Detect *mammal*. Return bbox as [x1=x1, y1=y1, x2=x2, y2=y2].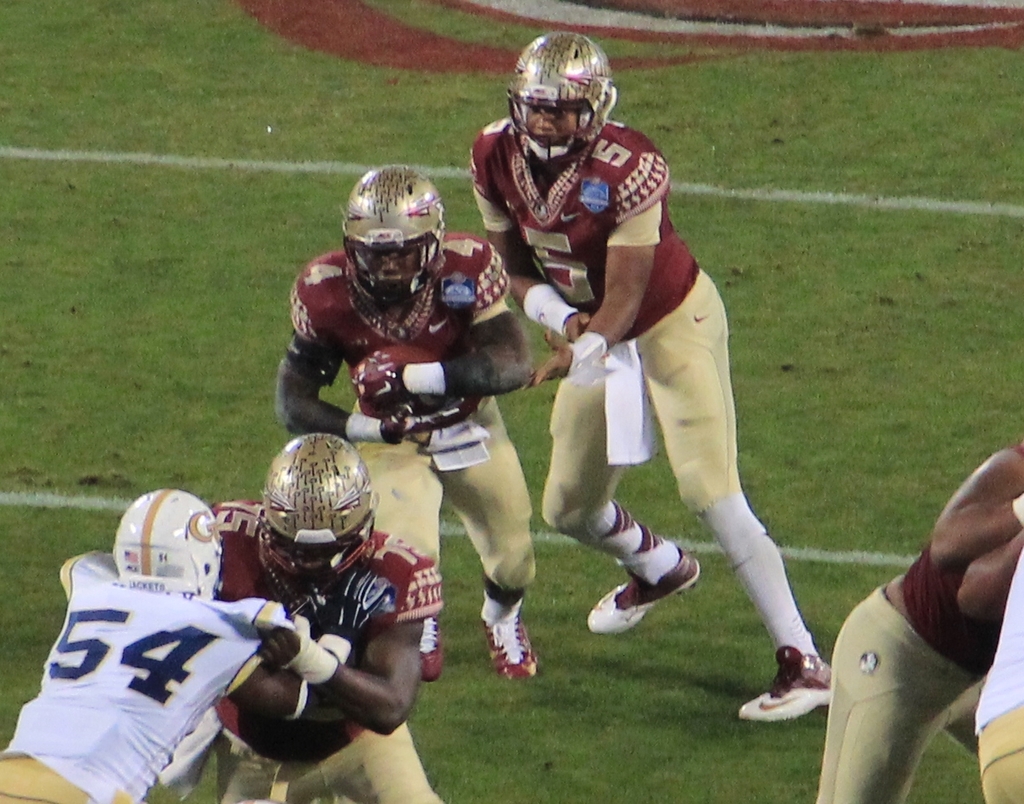
[x1=461, y1=72, x2=734, y2=719].
